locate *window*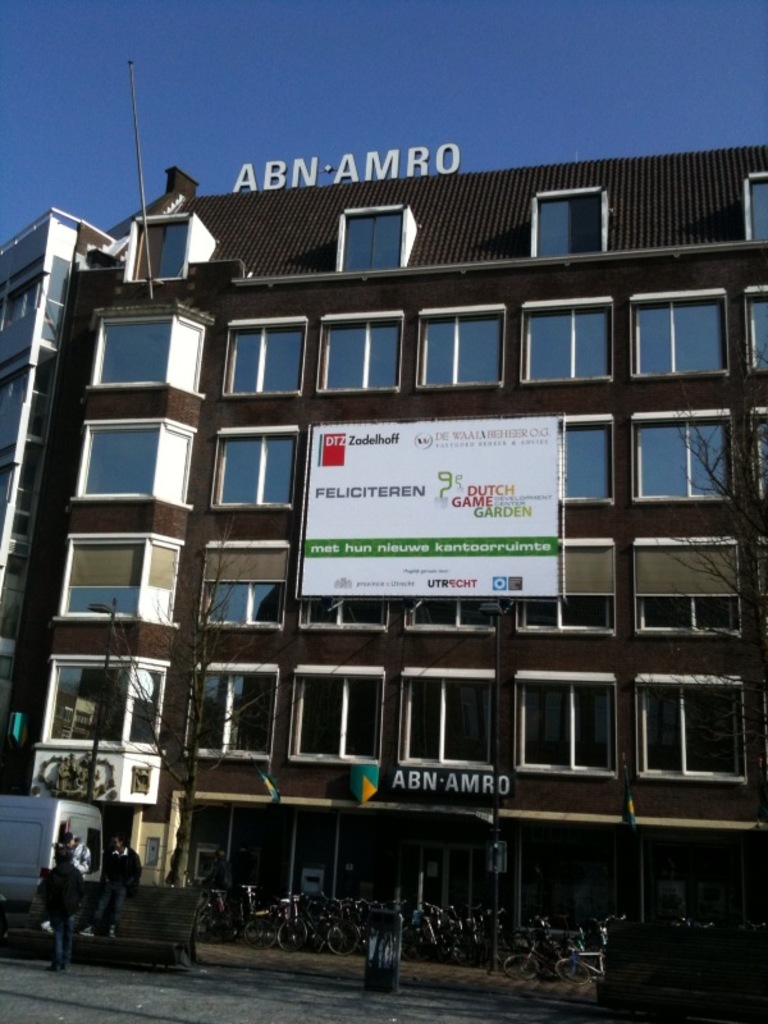
pyautogui.locateOnScreen(749, 285, 767, 372)
